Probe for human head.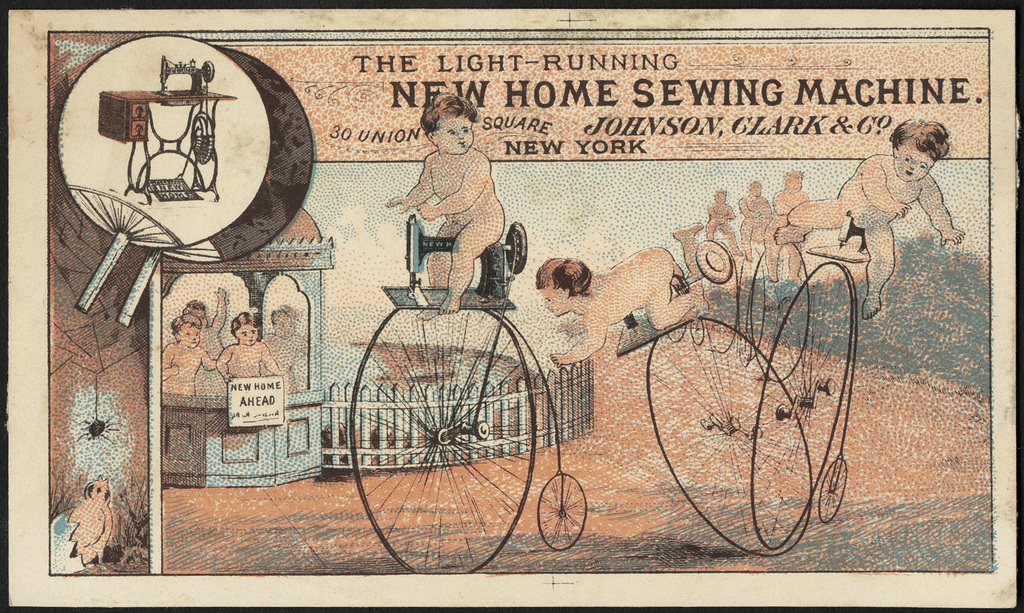
Probe result: {"x1": 902, "y1": 117, "x2": 965, "y2": 180}.
